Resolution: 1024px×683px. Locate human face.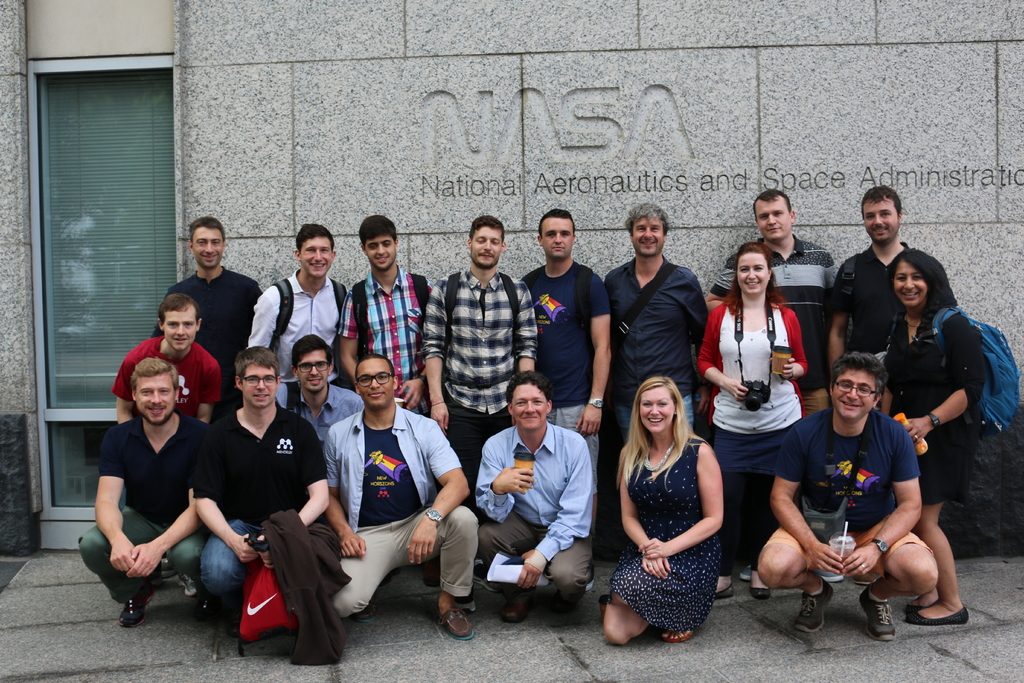
left=755, top=197, right=789, bottom=239.
